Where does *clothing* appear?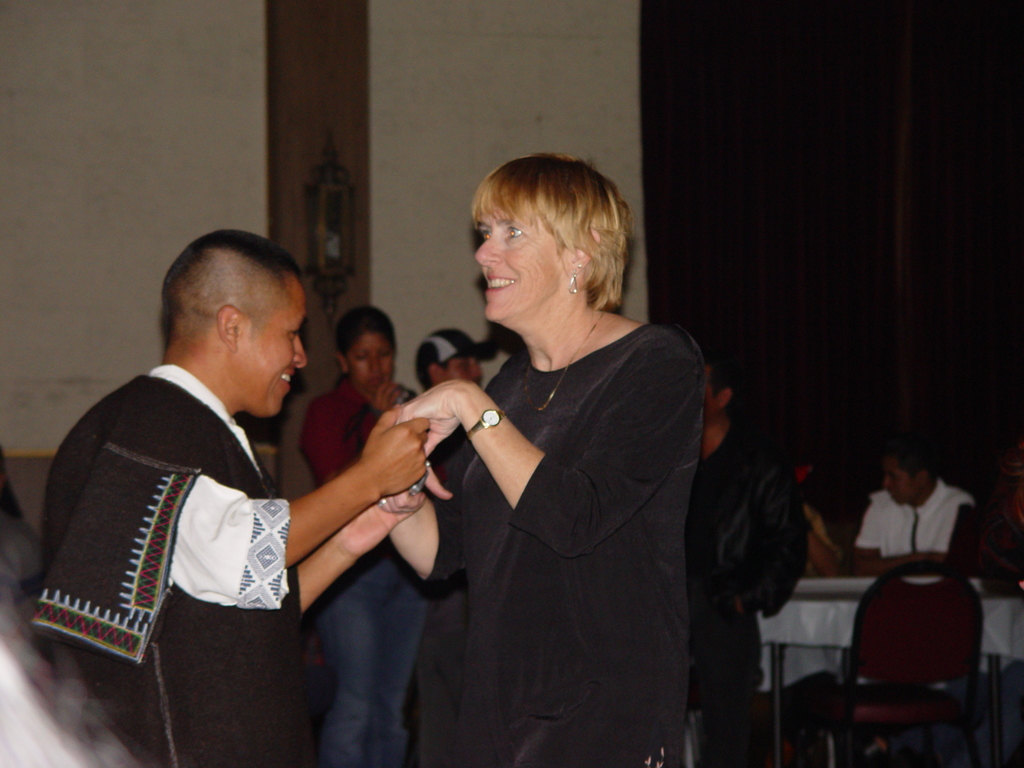
Appears at [650, 425, 794, 767].
